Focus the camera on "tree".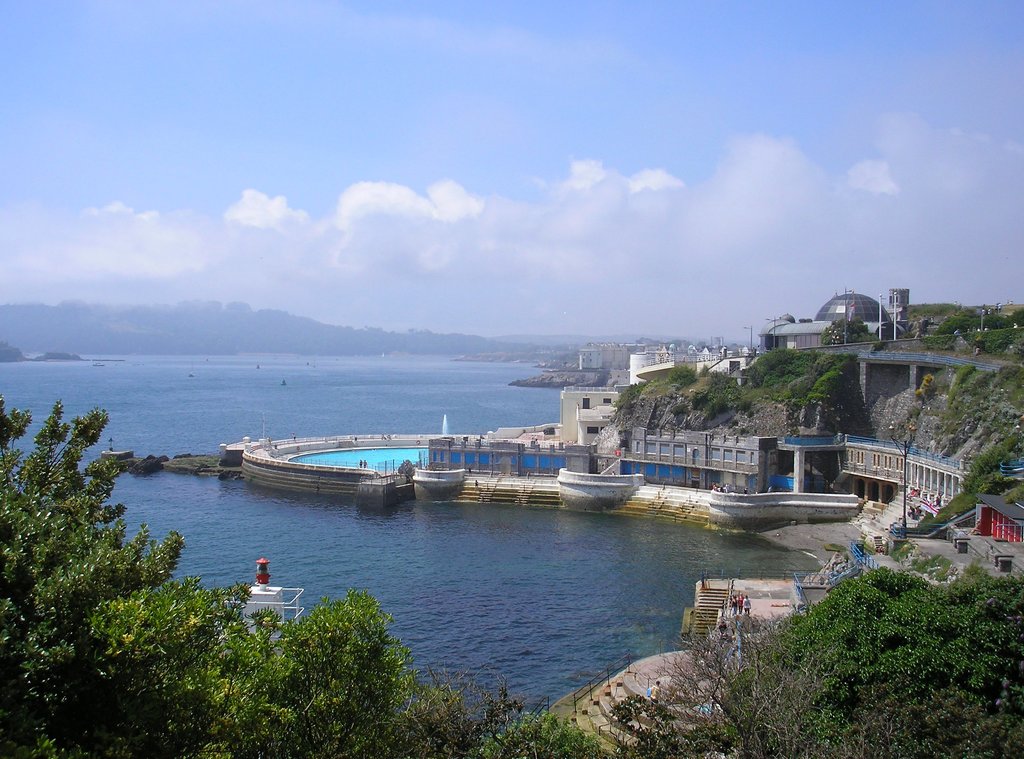
Focus region: bbox=[0, 395, 419, 758].
